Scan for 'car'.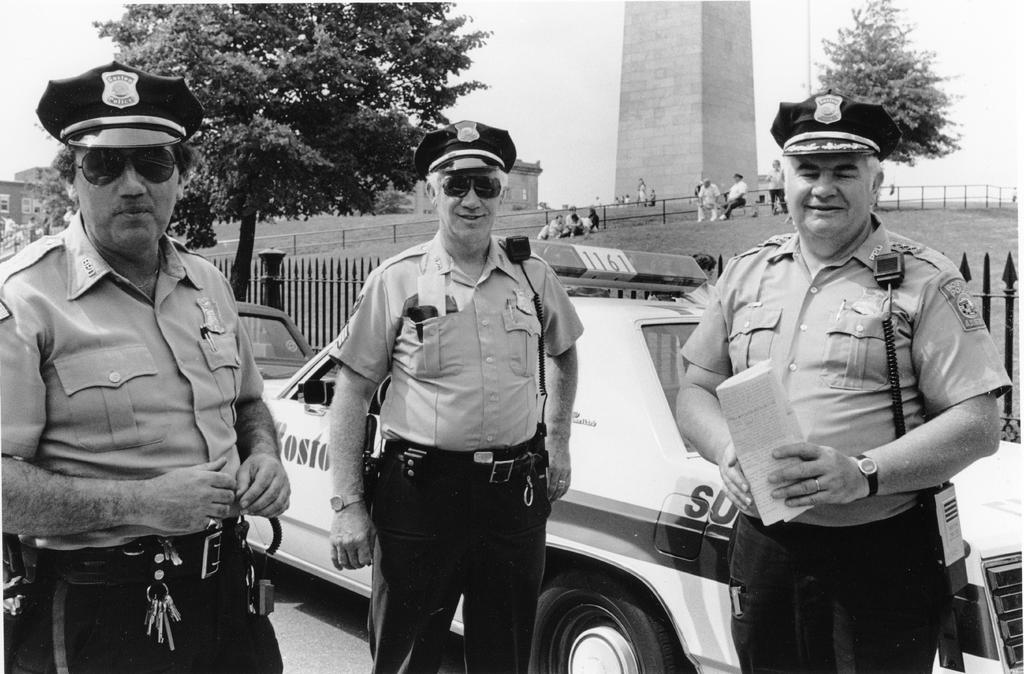
Scan result: box(230, 301, 313, 379).
